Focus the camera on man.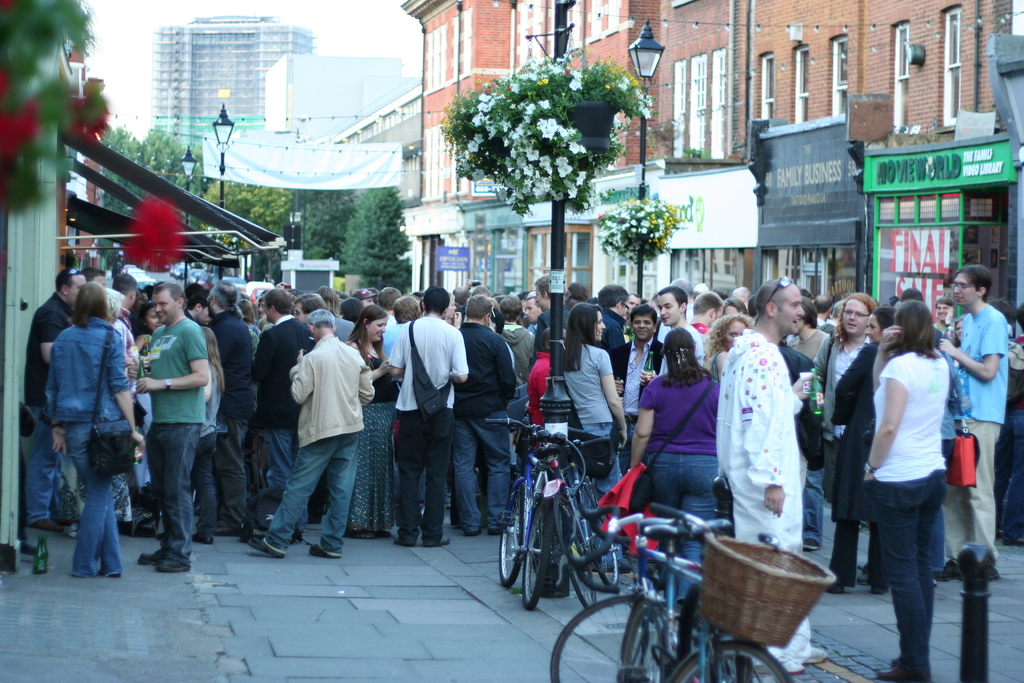
Focus region: locate(266, 300, 365, 559).
